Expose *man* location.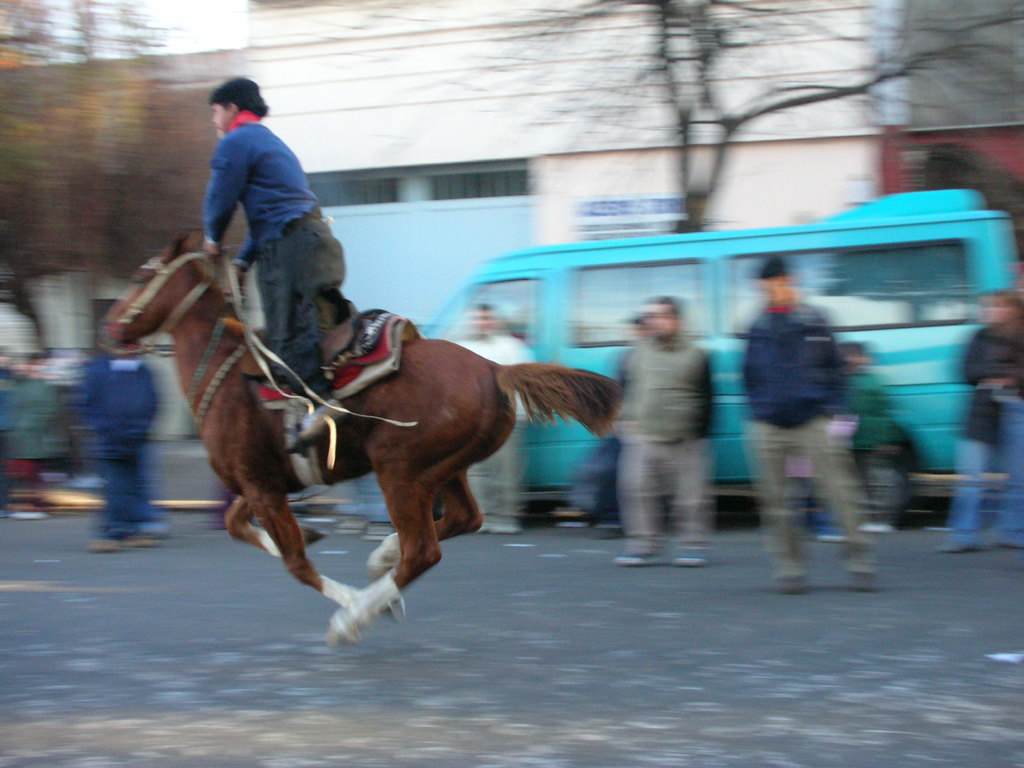
Exposed at box(619, 289, 730, 516).
